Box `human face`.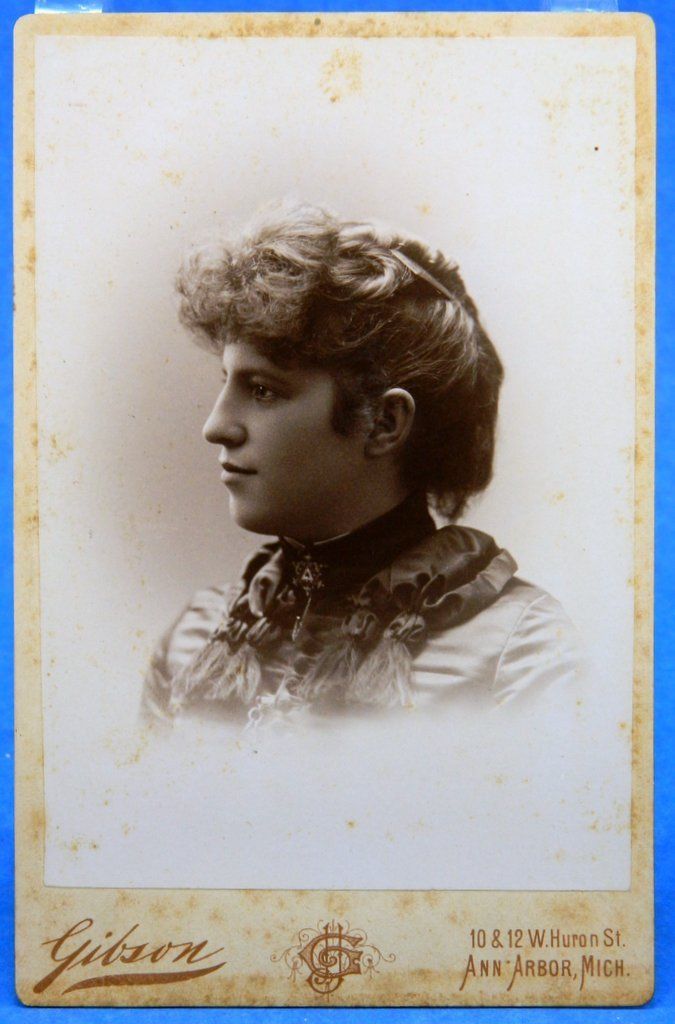
region(203, 339, 375, 529).
